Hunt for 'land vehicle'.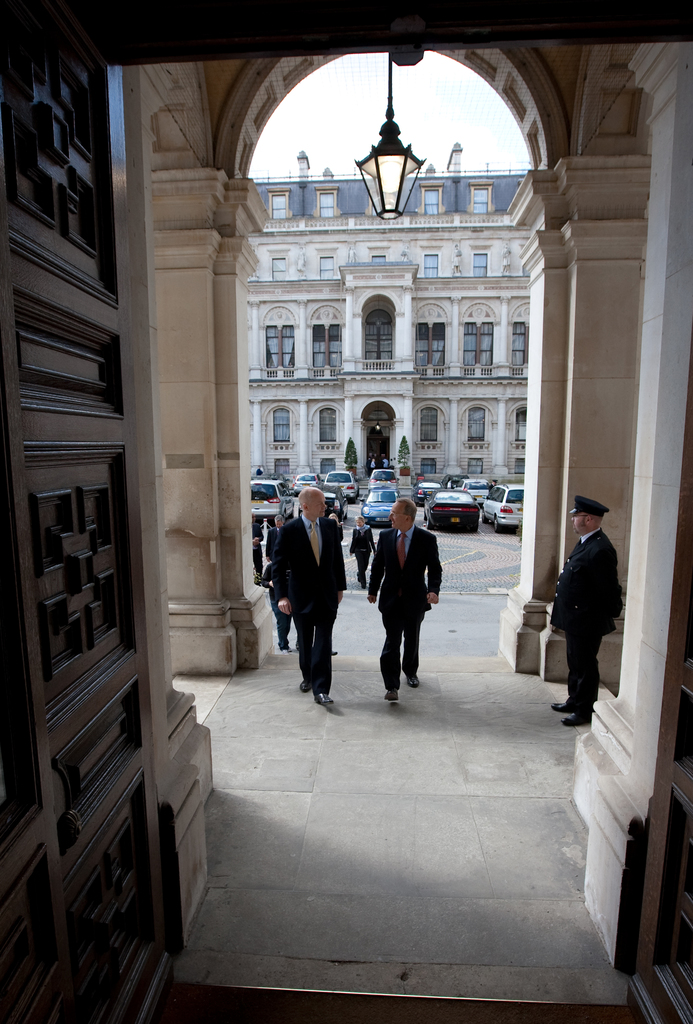
Hunted down at [left=298, top=482, right=353, bottom=523].
